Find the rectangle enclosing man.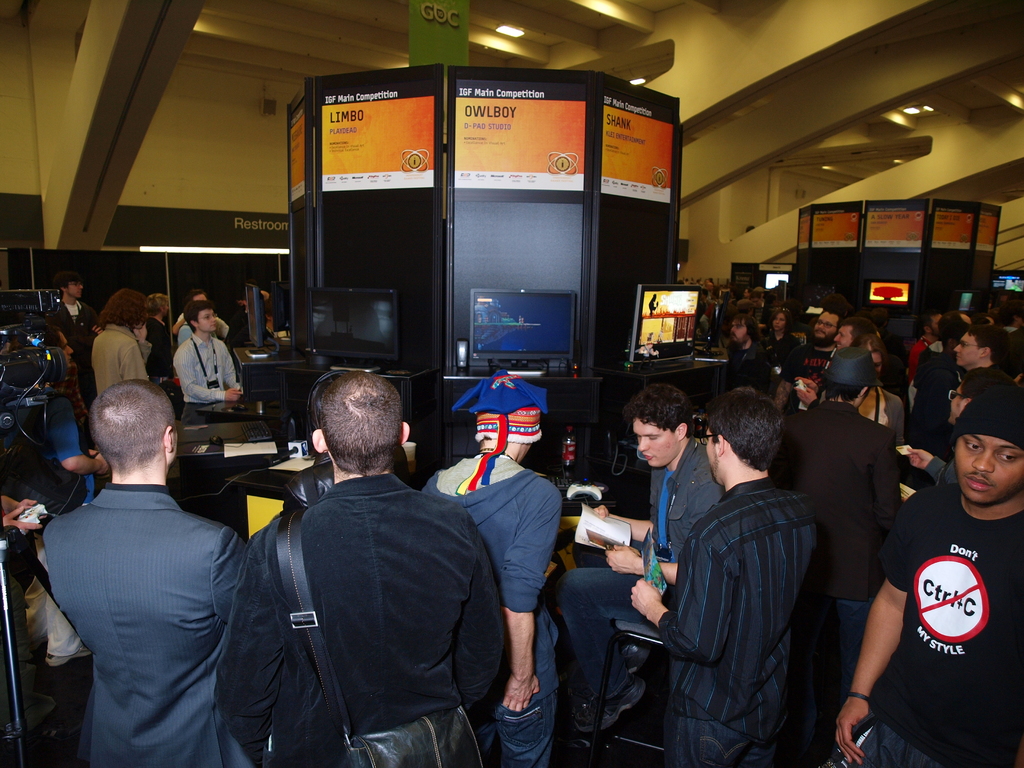
228/372/516/767.
